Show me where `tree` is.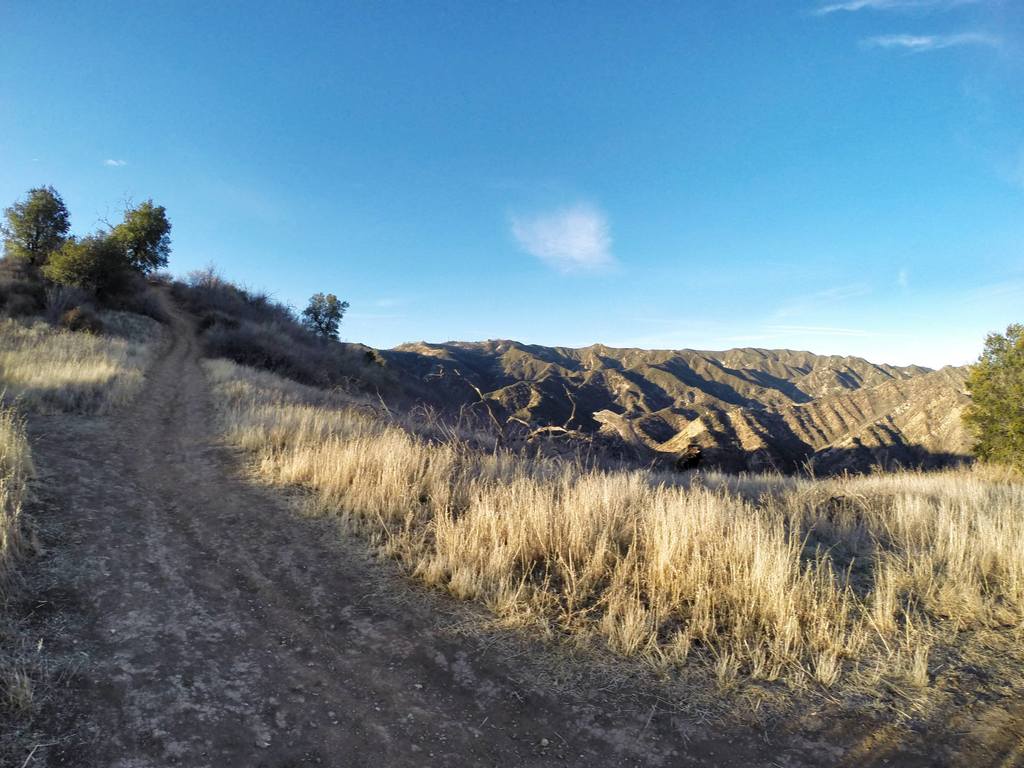
`tree` is at Rect(300, 286, 353, 351).
